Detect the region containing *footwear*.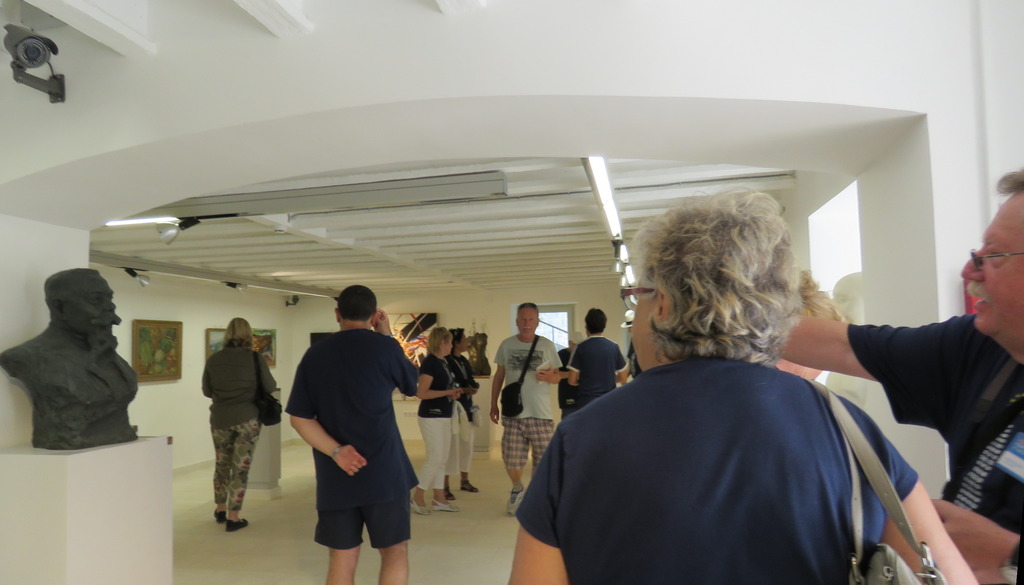
Rect(230, 520, 250, 534).
